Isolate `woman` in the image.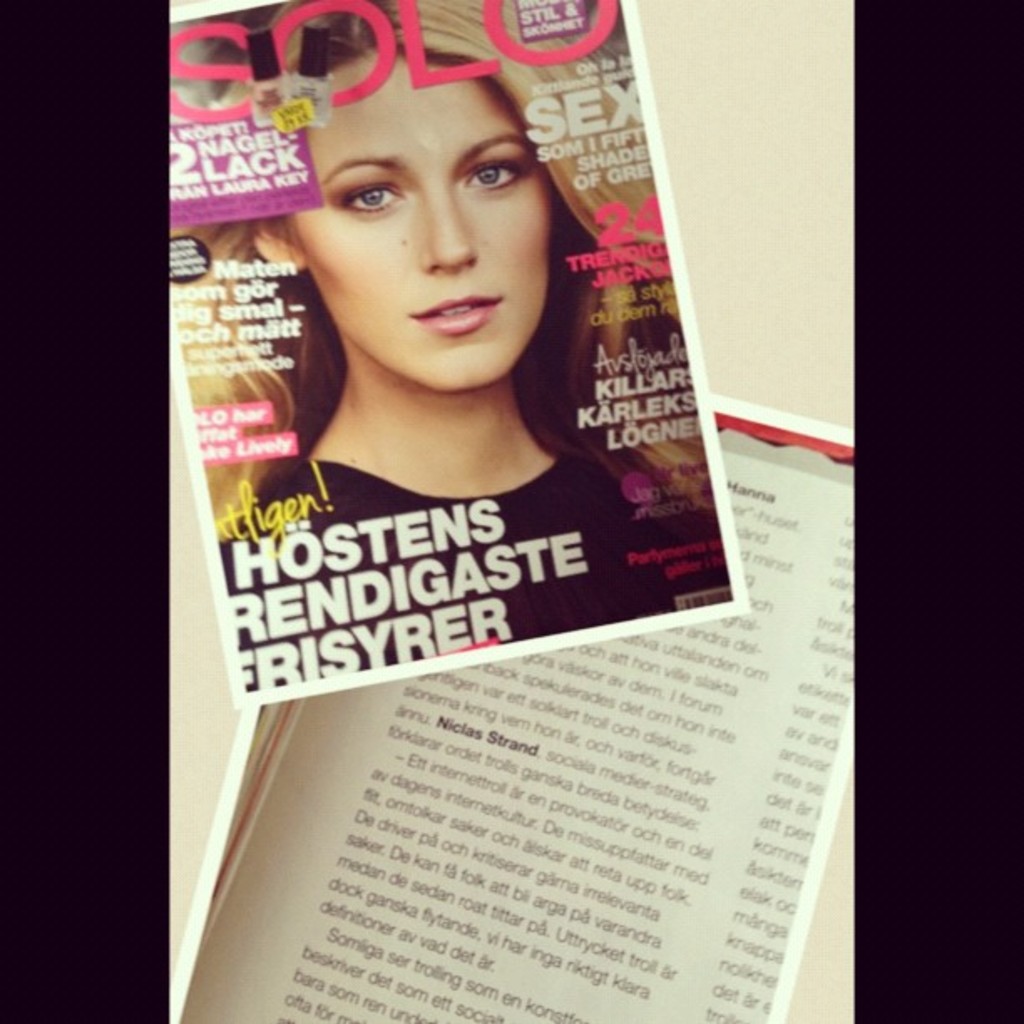
Isolated region: (164,0,731,691).
